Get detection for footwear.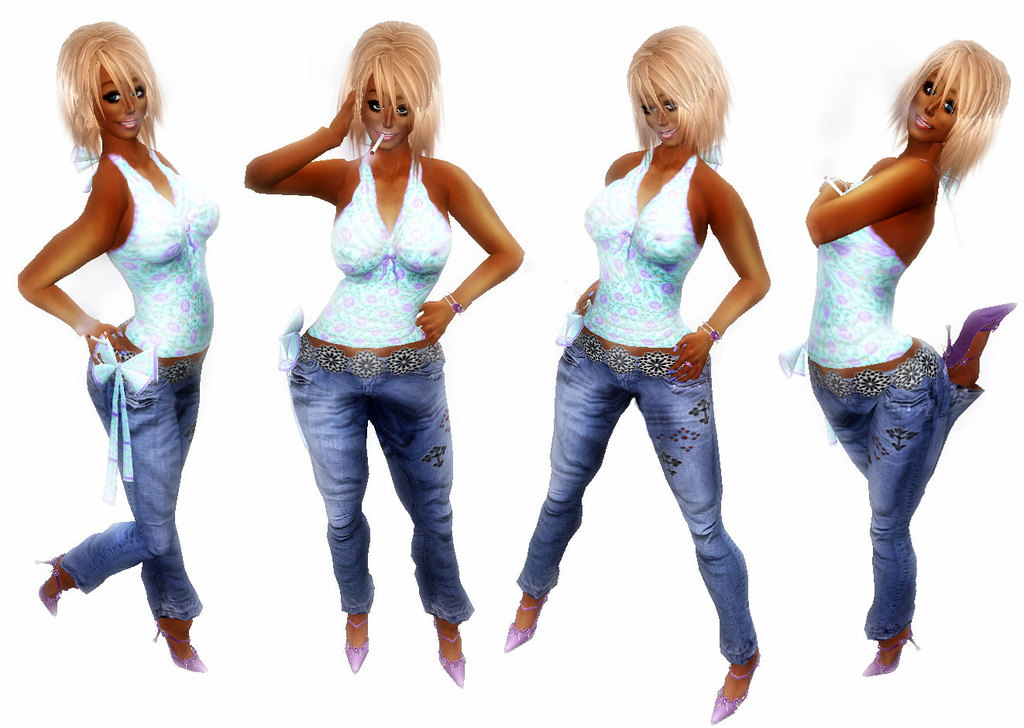
Detection: locate(34, 548, 77, 616).
